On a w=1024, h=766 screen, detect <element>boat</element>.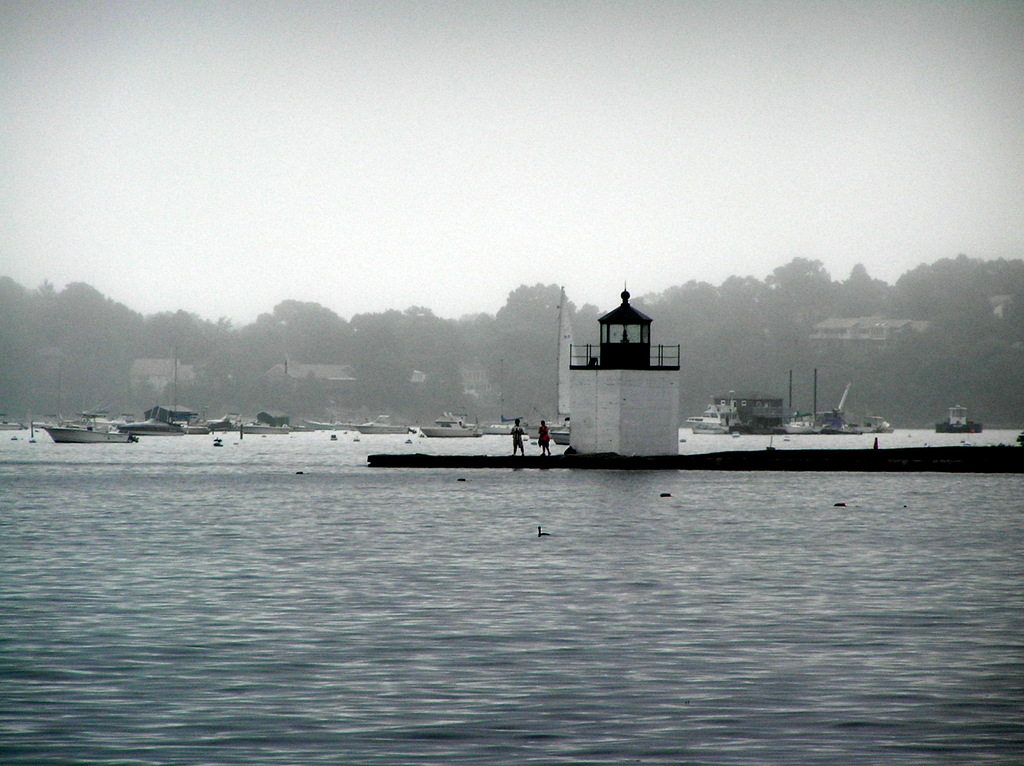
{"left": 42, "top": 410, "right": 138, "bottom": 442}.
